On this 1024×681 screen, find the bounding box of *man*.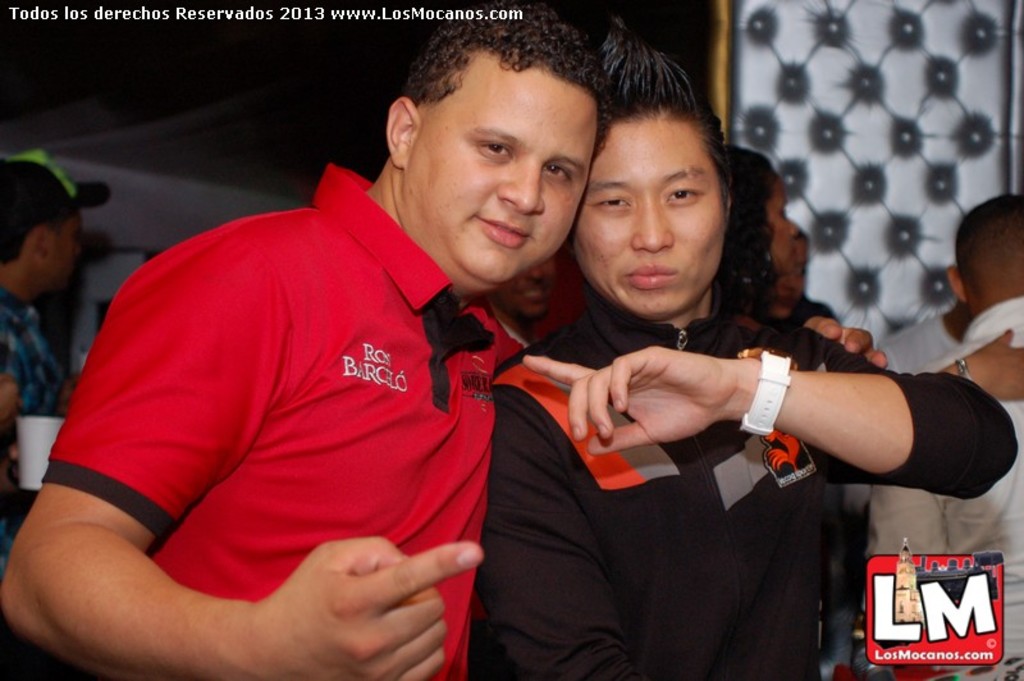
Bounding box: {"x1": 0, "y1": 163, "x2": 82, "y2": 518}.
